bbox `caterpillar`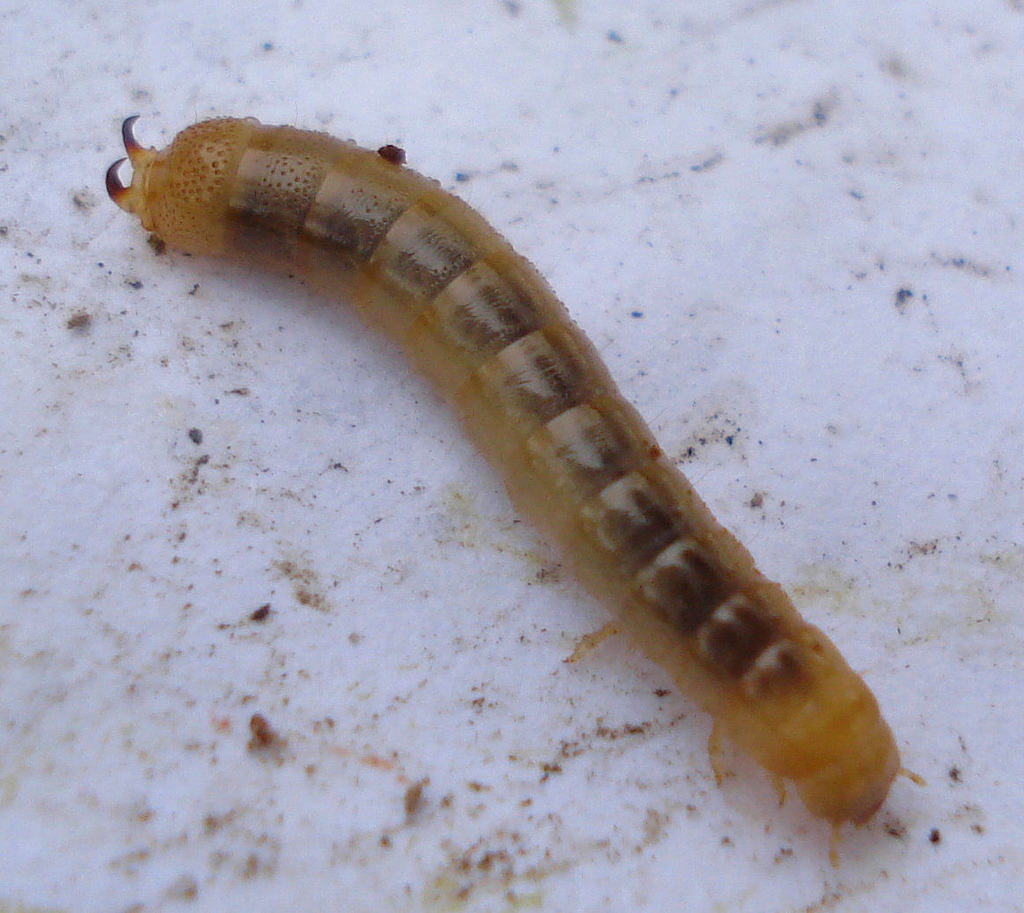
(104, 108, 930, 864)
